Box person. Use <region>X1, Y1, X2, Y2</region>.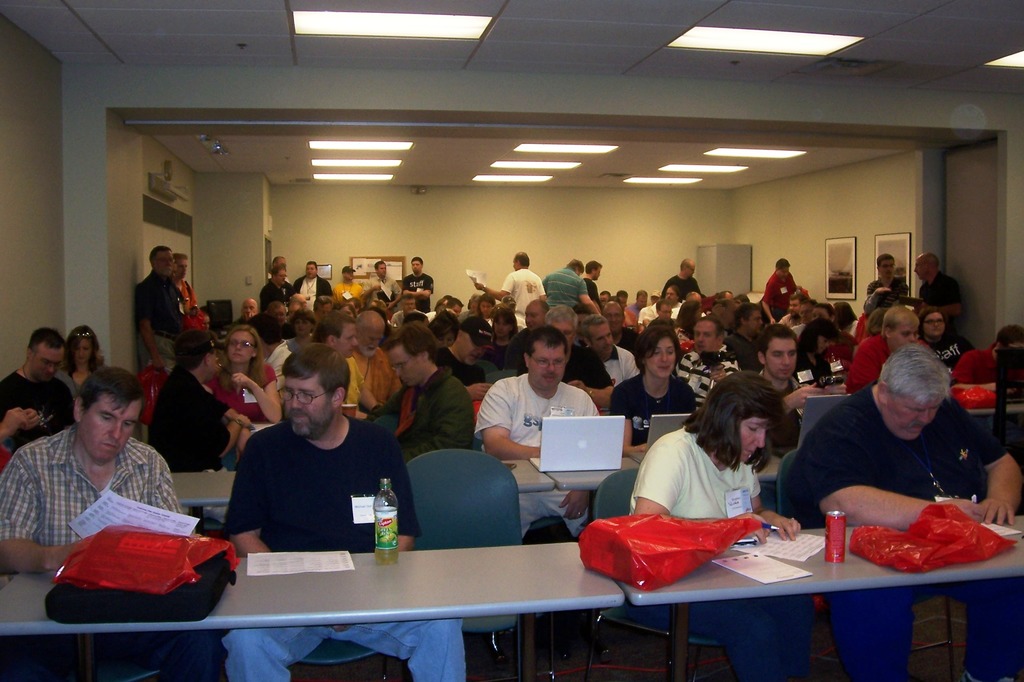
<region>0, 326, 72, 454</region>.
